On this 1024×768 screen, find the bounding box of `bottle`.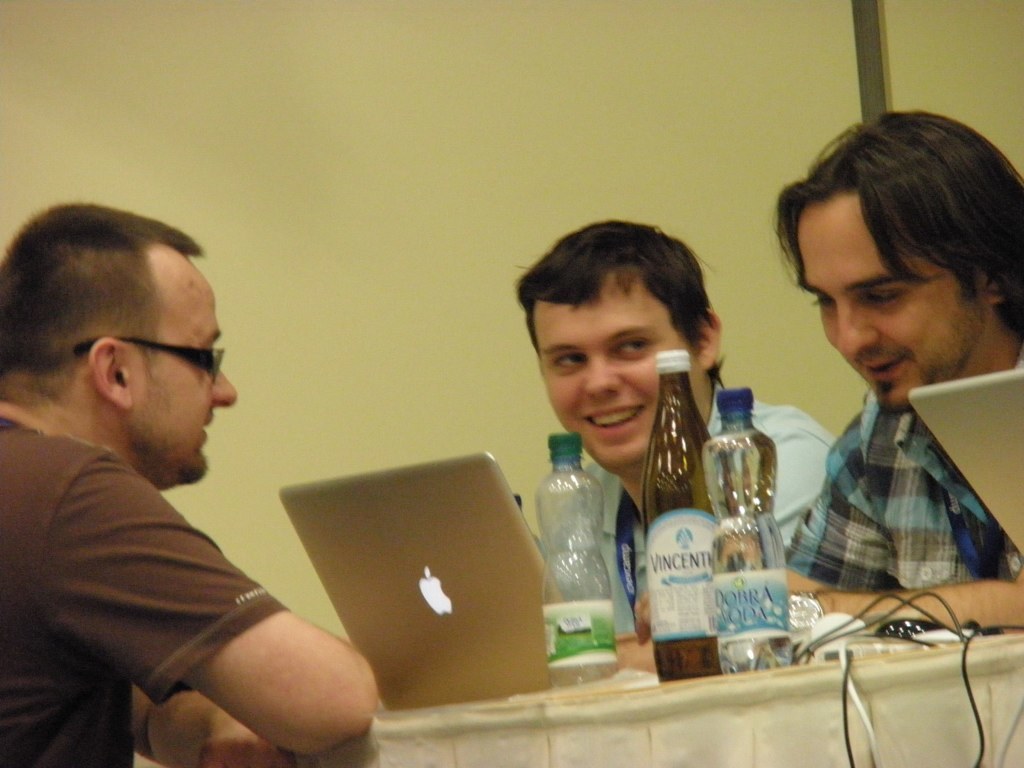
Bounding box: select_region(705, 387, 789, 672).
